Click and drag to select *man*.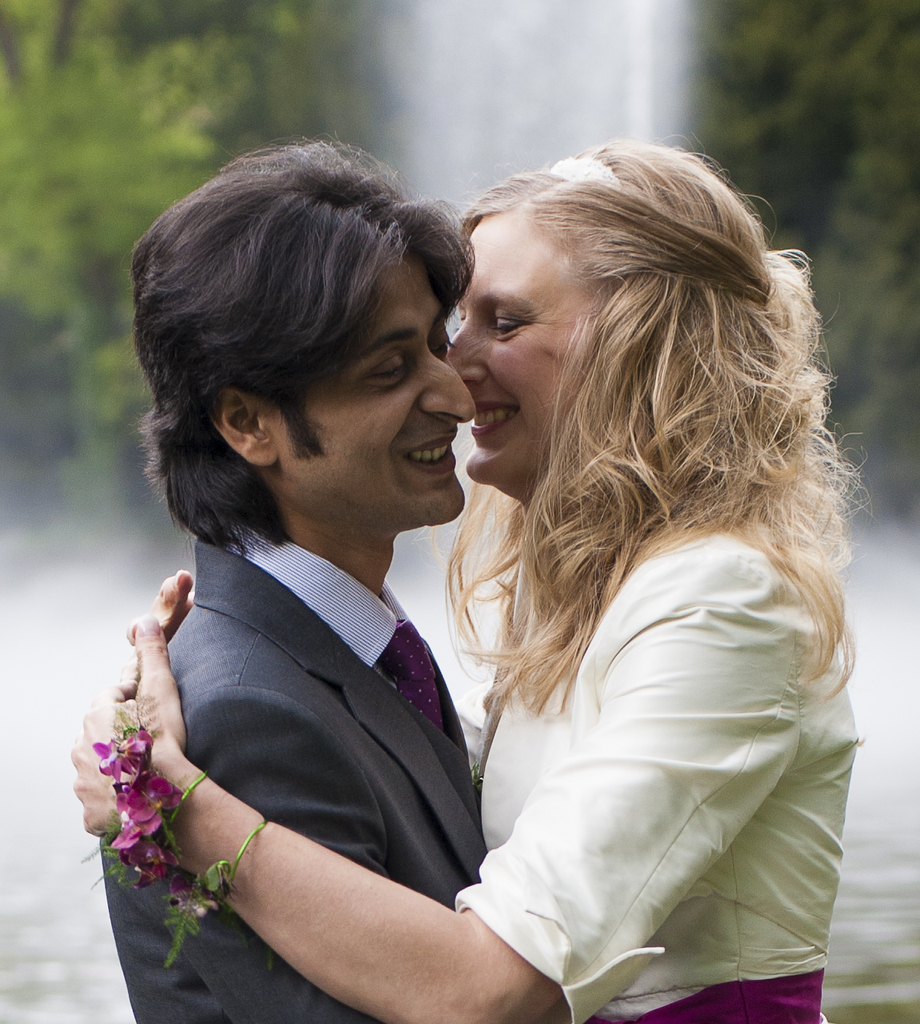
Selection: rect(93, 220, 587, 1019).
